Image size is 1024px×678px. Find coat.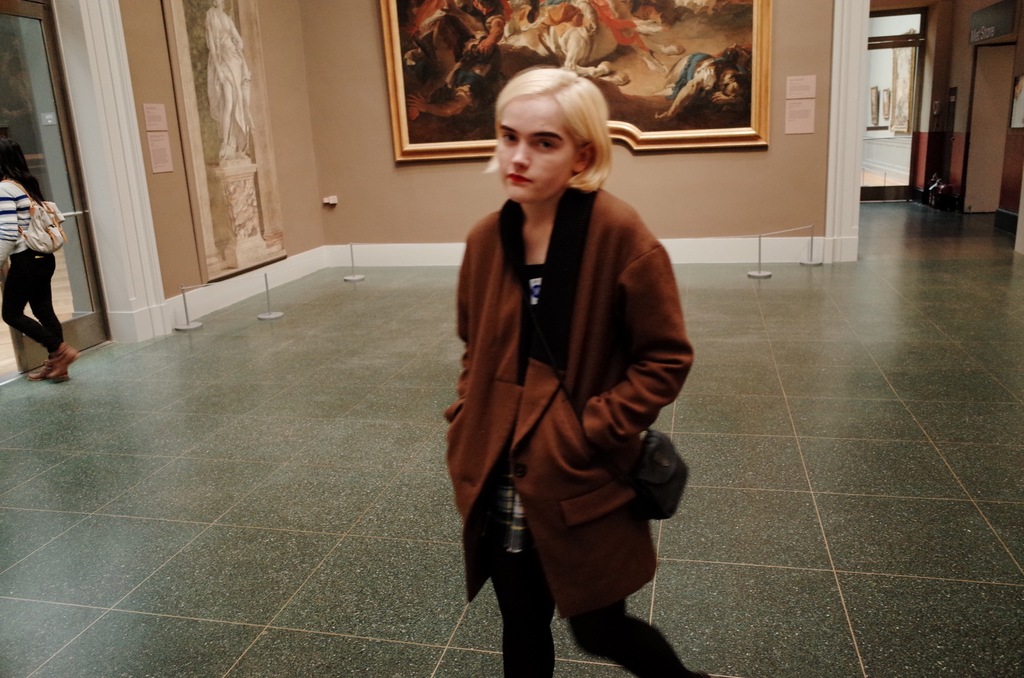
bbox=(458, 119, 680, 585).
